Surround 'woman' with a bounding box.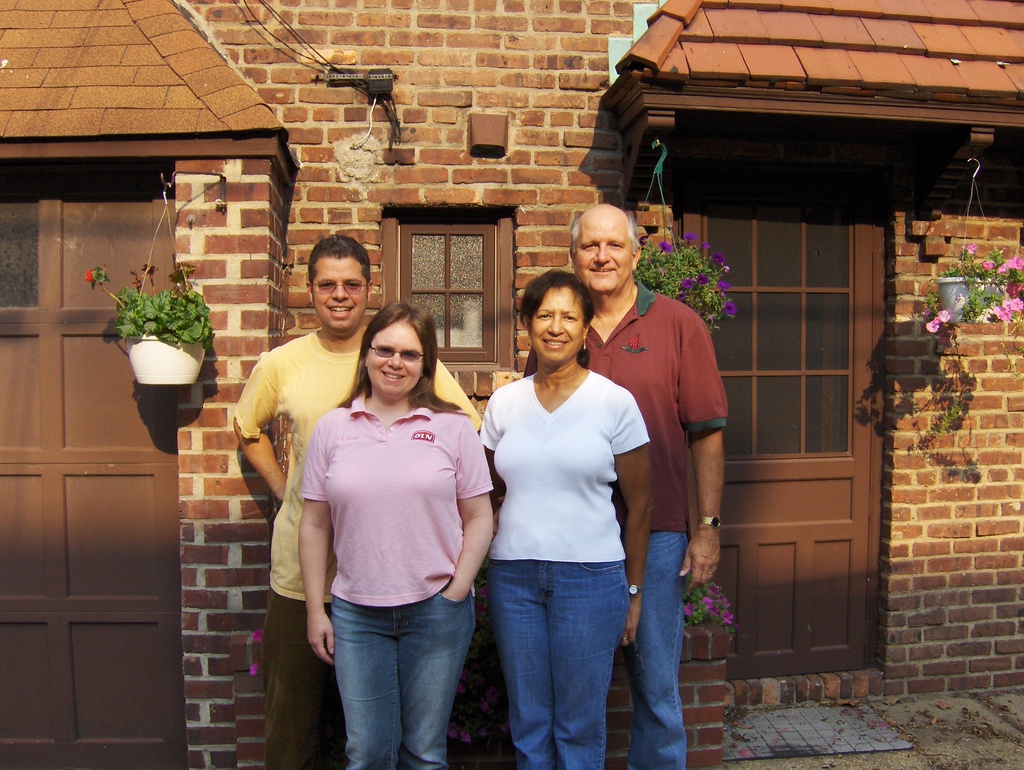
bbox(481, 269, 652, 769).
